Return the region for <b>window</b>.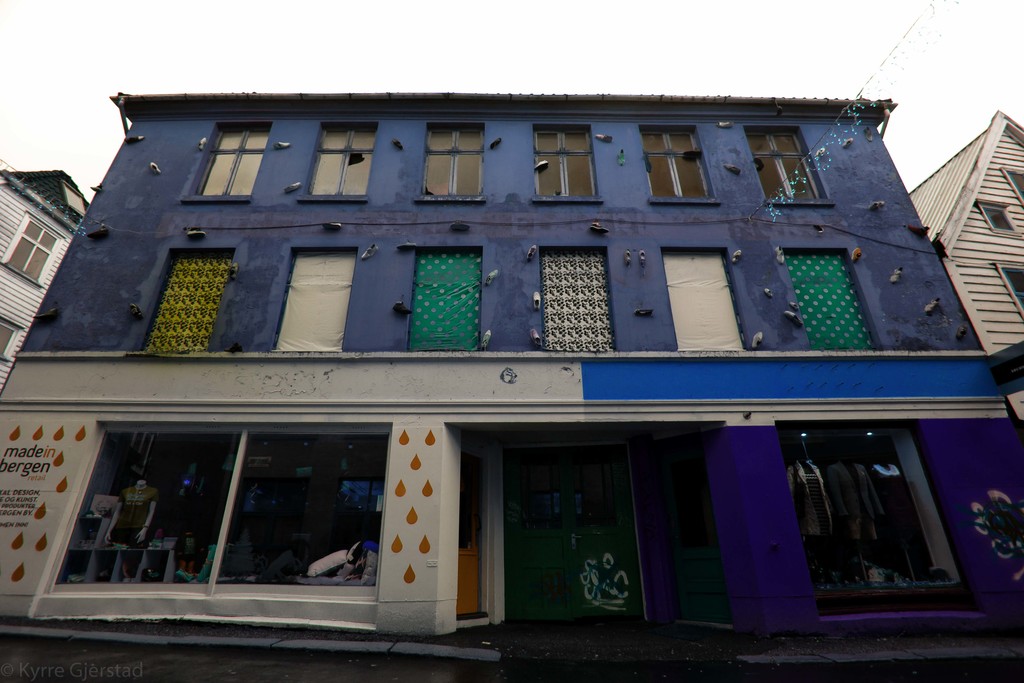
<region>414, 122, 487, 199</region>.
